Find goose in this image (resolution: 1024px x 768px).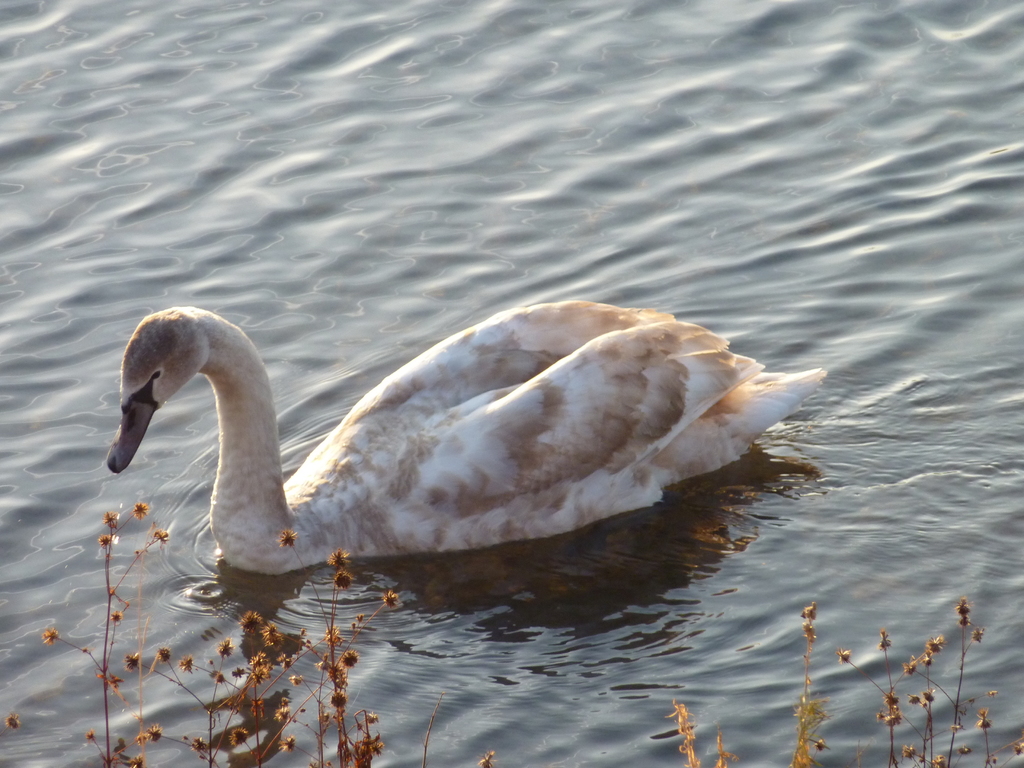
108:305:831:545.
